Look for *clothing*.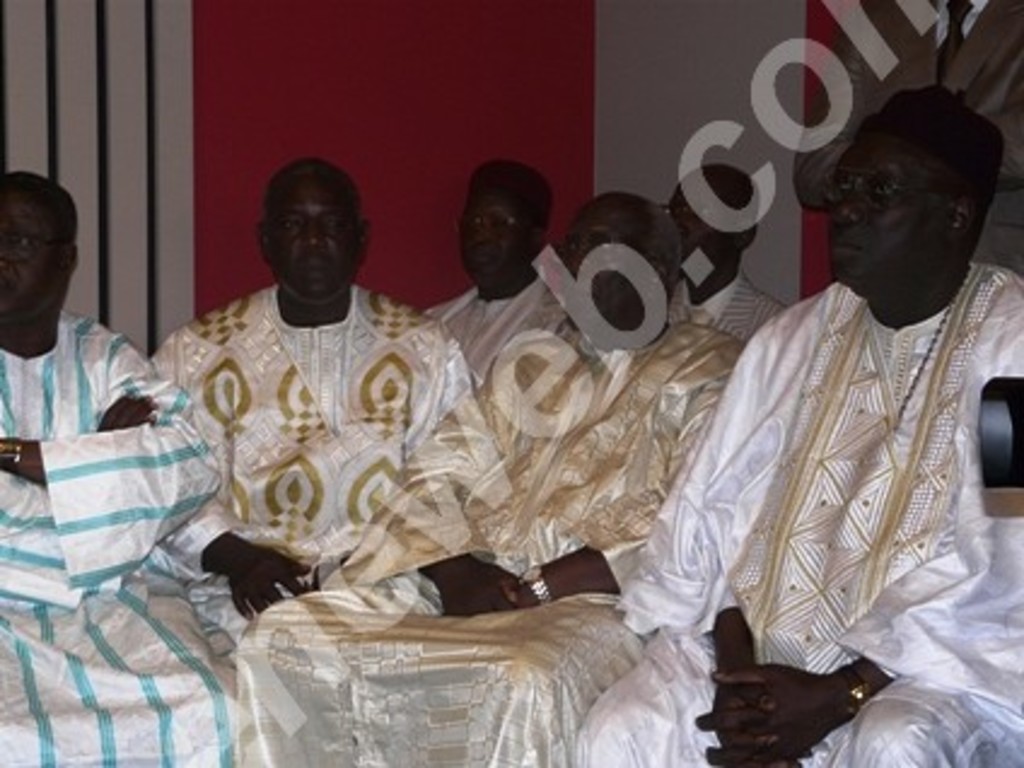
Found: <bbox>0, 309, 239, 766</bbox>.
